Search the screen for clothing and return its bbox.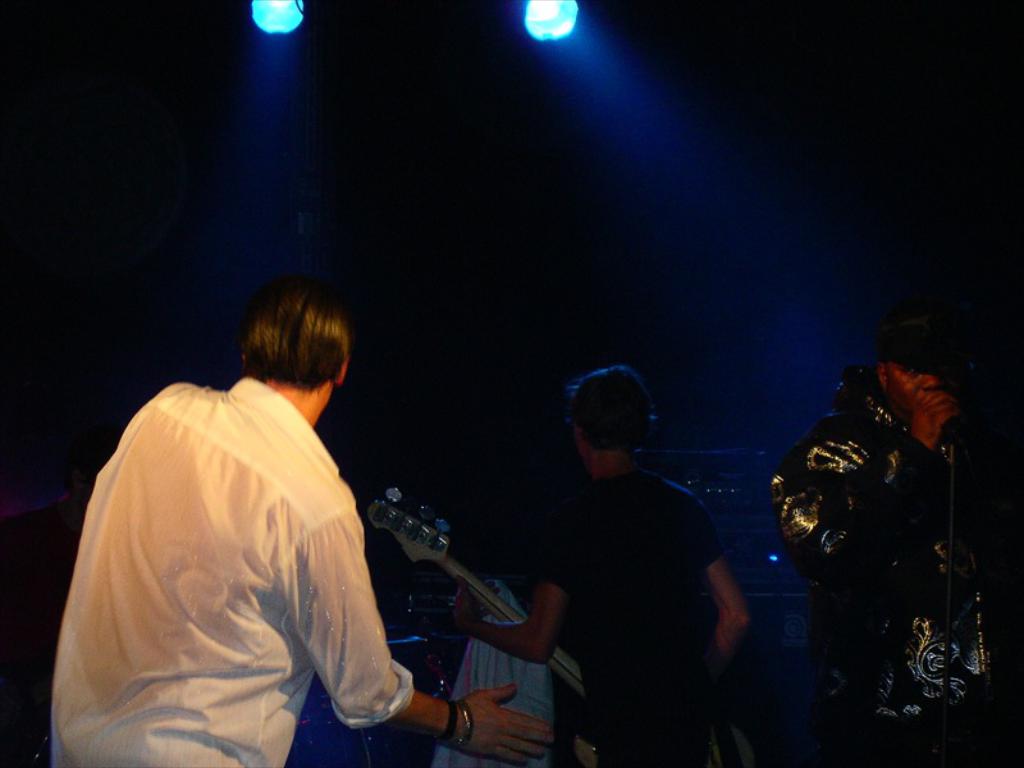
Found: Rect(535, 471, 722, 767).
